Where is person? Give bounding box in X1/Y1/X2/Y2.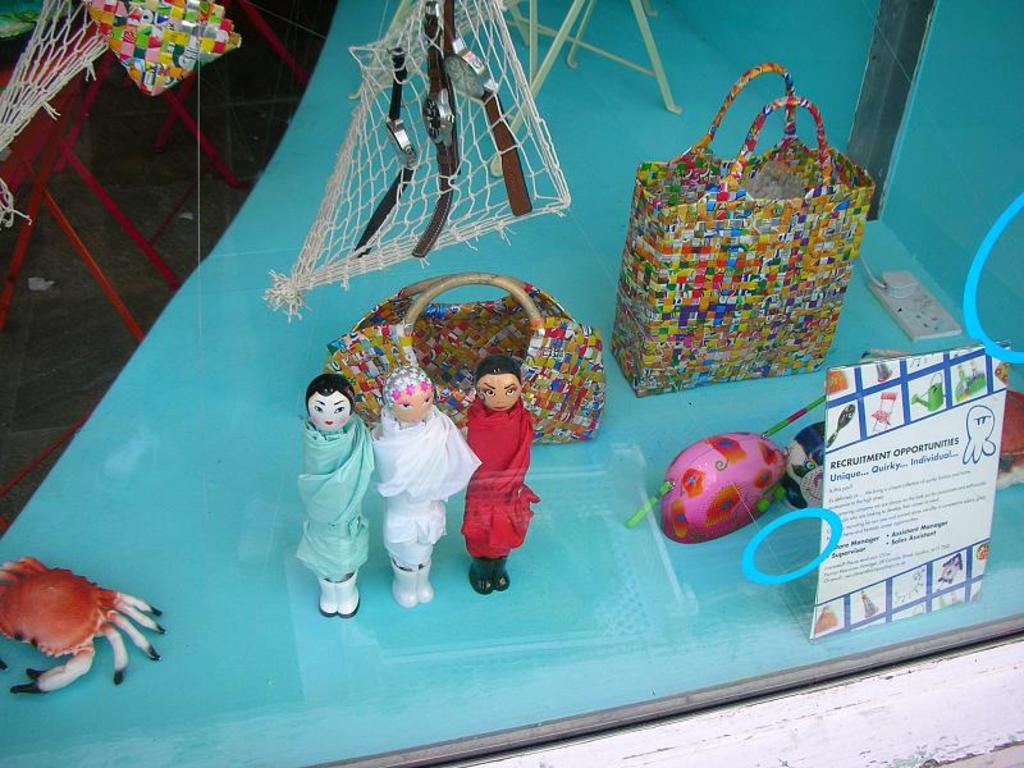
375/364/484/605.
